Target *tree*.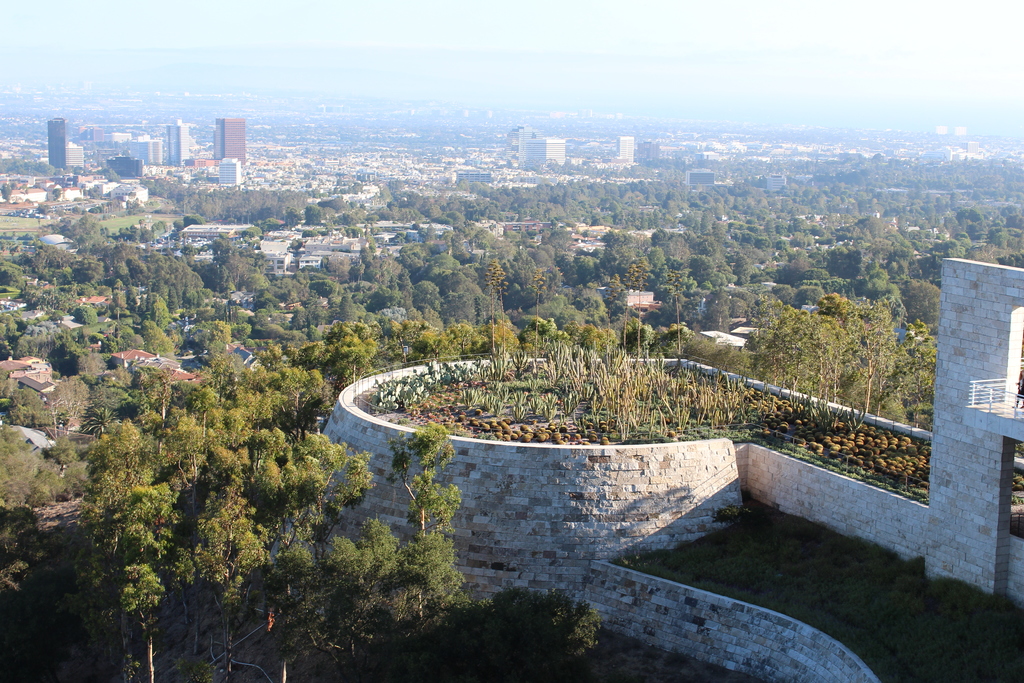
Target region: 280,276,380,336.
